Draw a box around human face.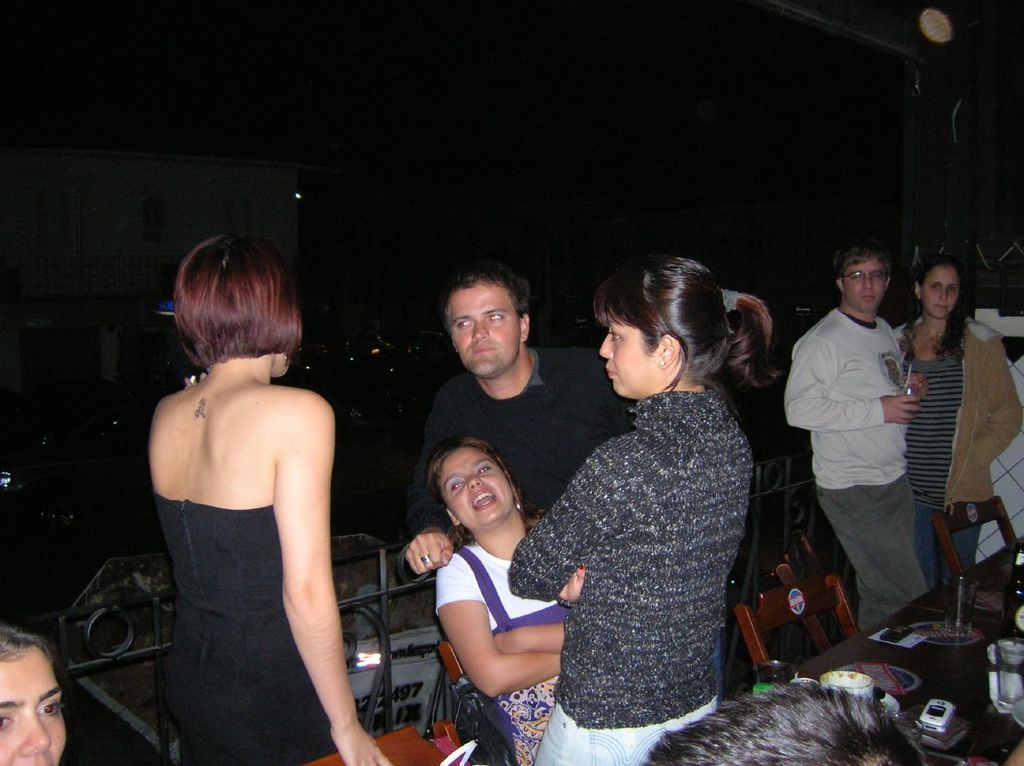
pyautogui.locateOnScreen(919, 270, 955, 319).
